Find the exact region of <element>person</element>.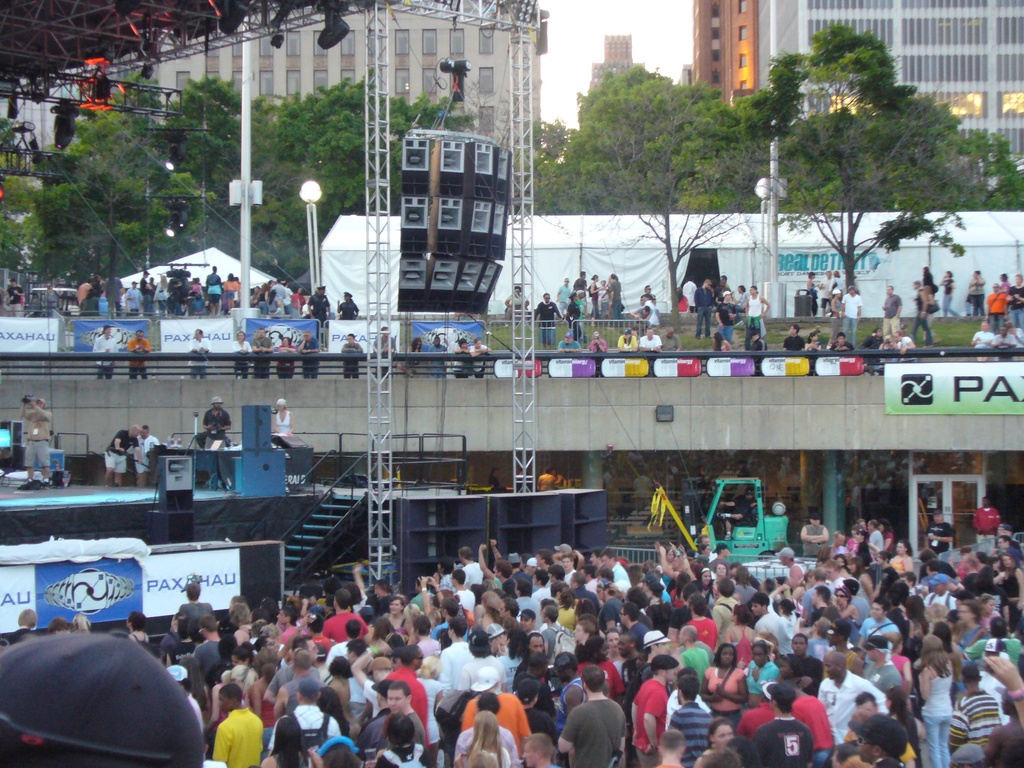
Exact region: left=129, top=421, right=161, bottom=491.
